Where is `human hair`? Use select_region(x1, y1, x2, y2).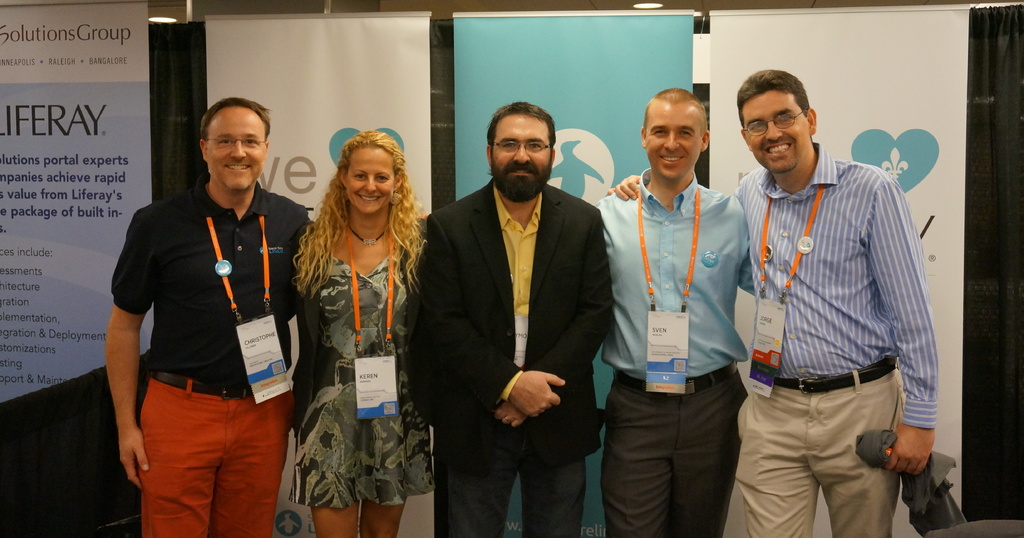
select_region(305, 128, 411, 303).
